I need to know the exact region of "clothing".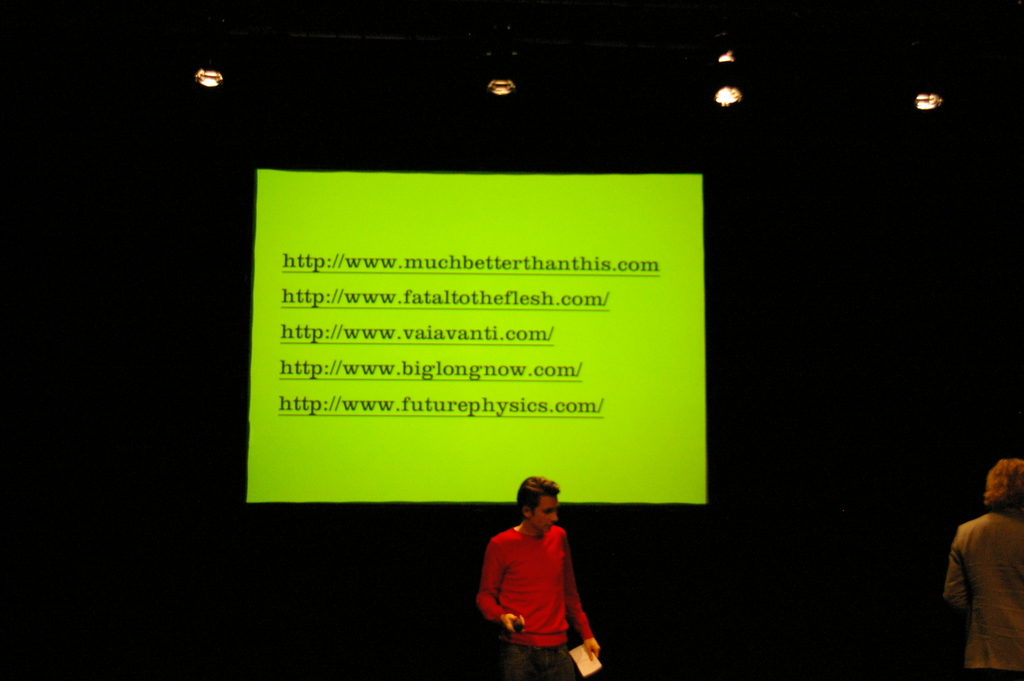
Region: [939,478,1023,658].
